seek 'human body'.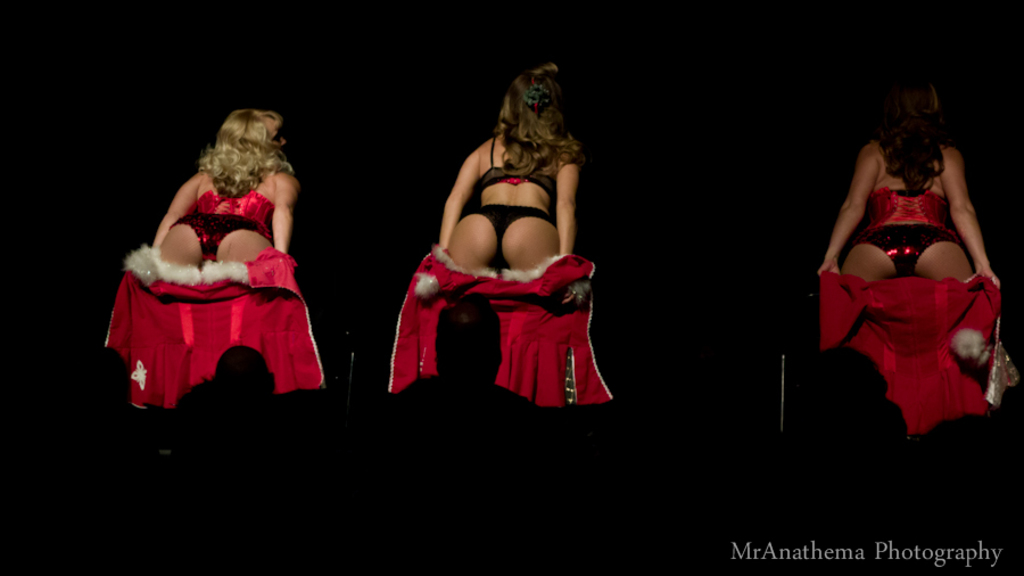
<region>820, 141, 1023, 436</region>.
